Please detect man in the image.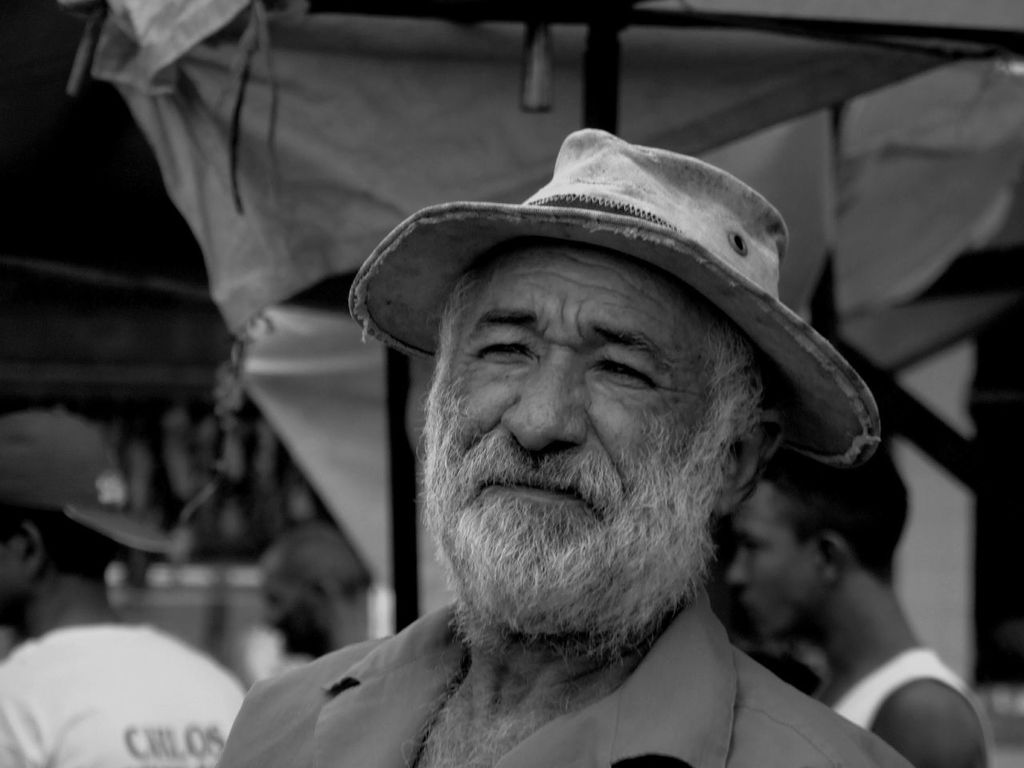
bbox=(188, 122, 972, 767).
